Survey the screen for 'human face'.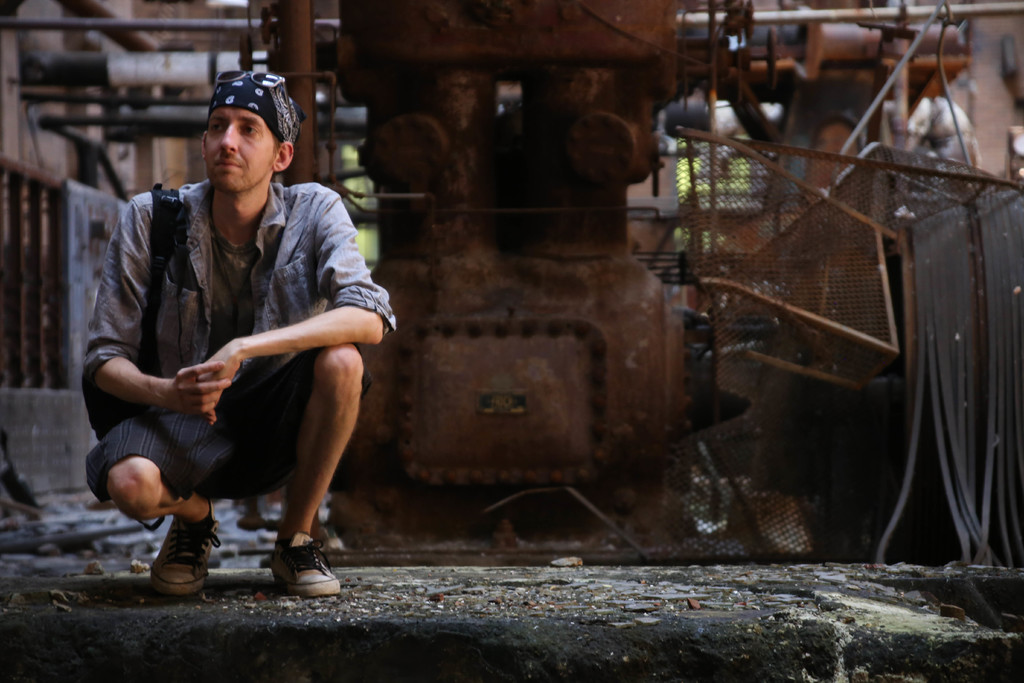
Survey found: bbox=[204, 104, 282, 190].
